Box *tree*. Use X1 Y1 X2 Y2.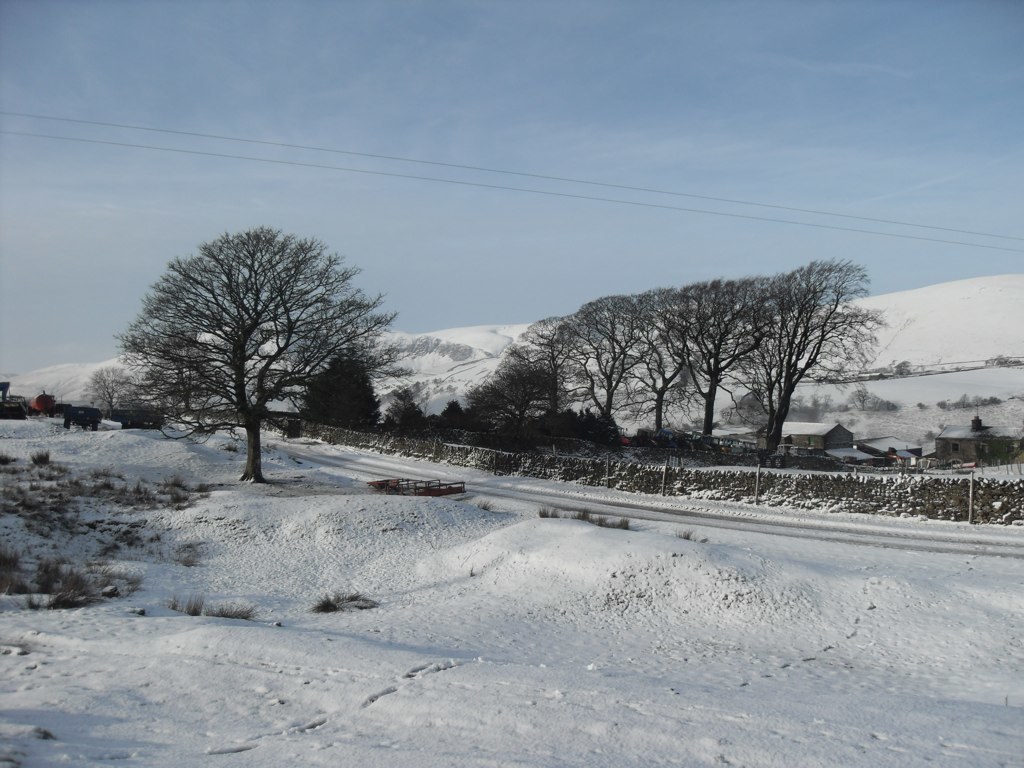
432 401 468 431.
